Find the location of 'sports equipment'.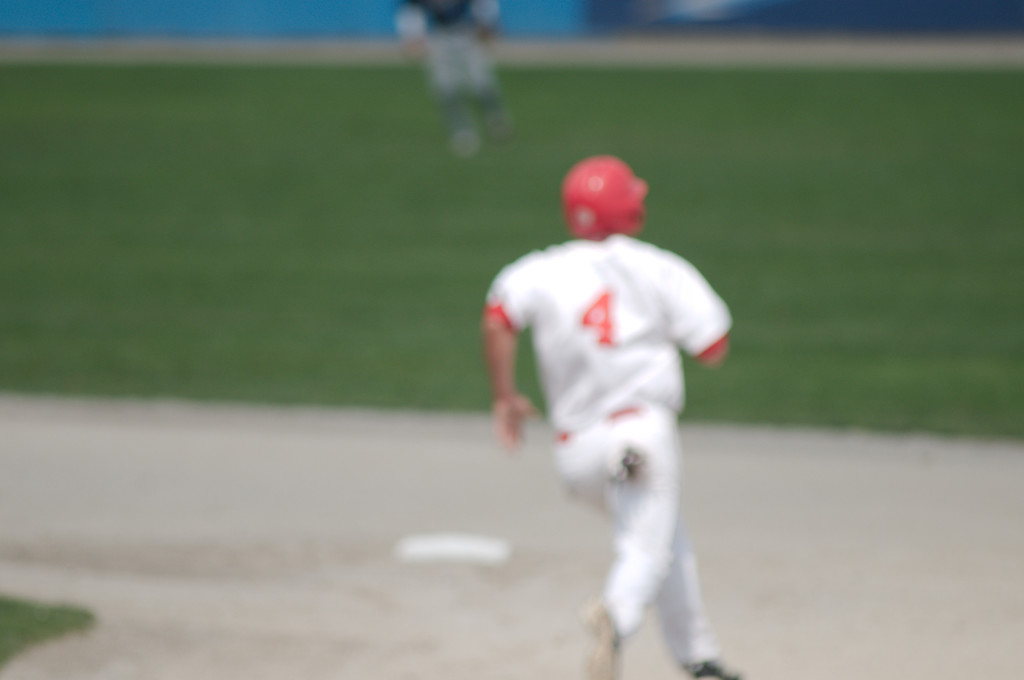
Location: x1=563 y1=156 x2=646 y2=242.
